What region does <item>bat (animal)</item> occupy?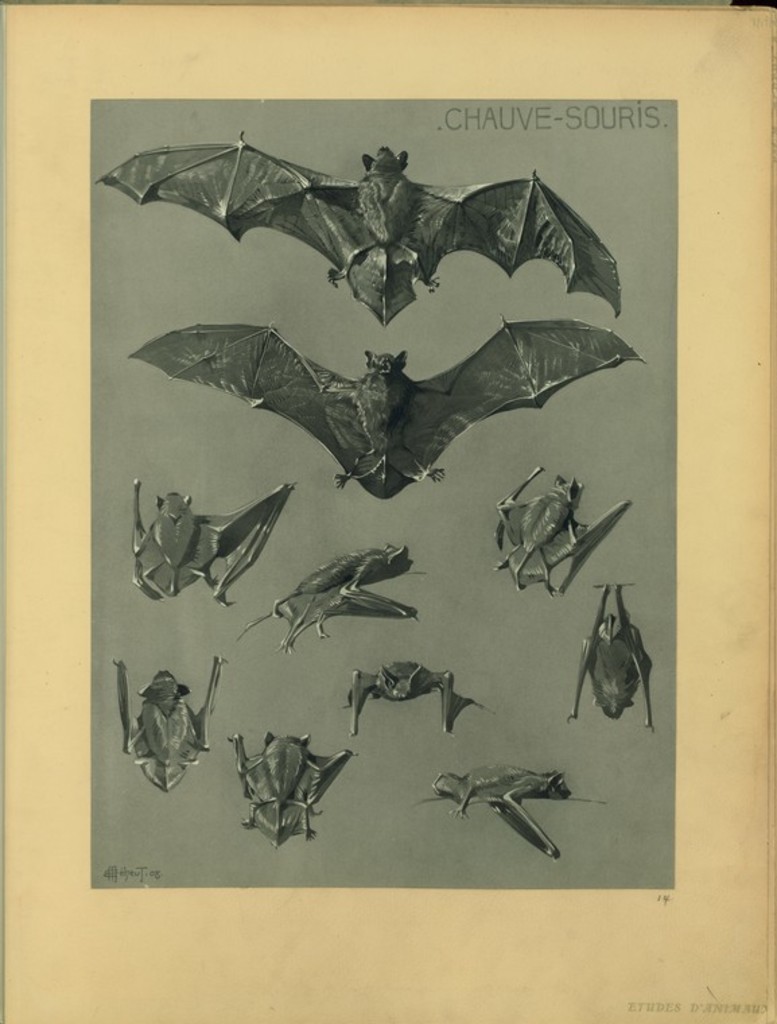
<bbox>96, 129, 629, 313</bbox>.
